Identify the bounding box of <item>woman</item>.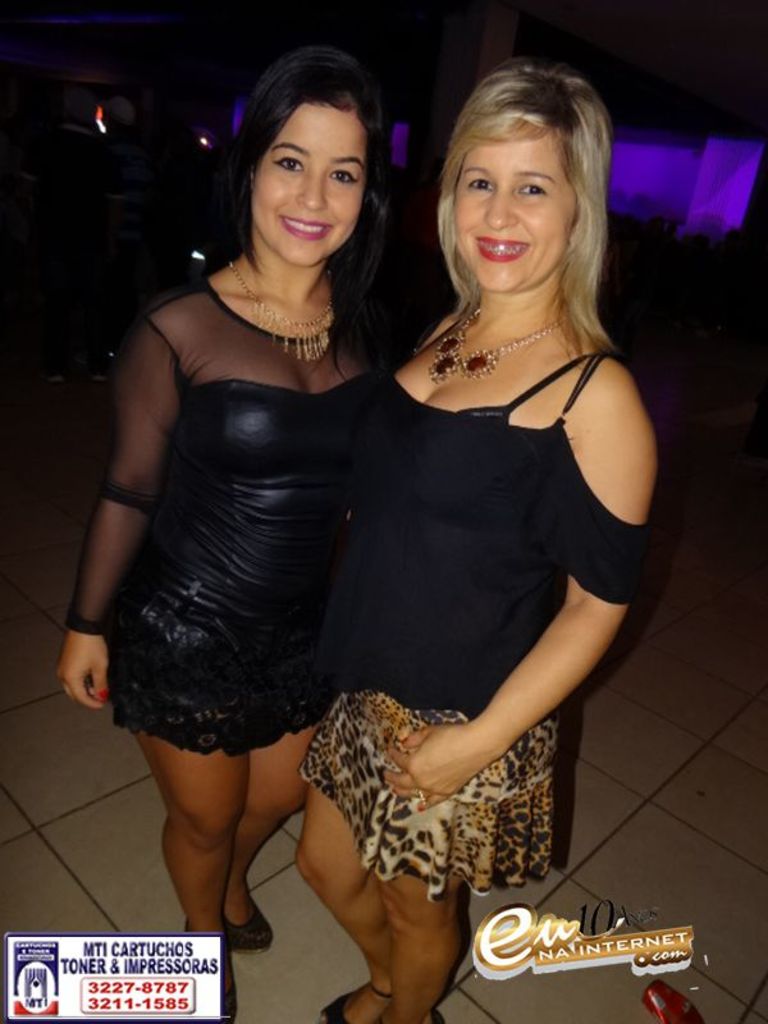
Rect(289, 68, 657, 1023).
